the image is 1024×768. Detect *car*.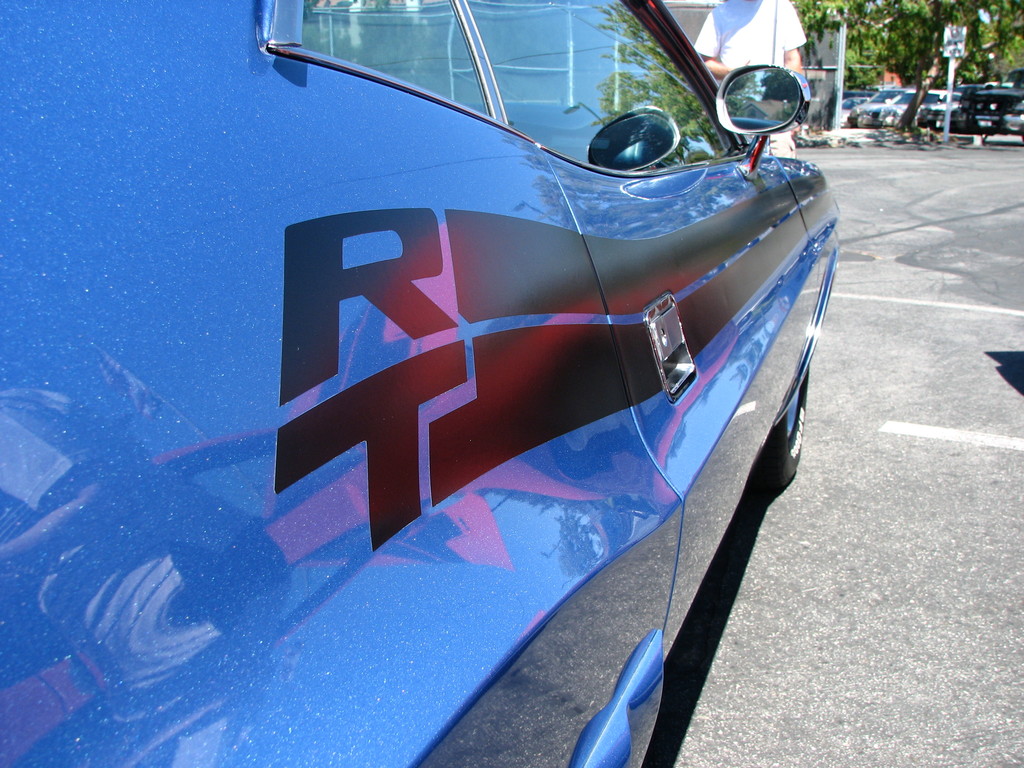
Detection: <bbox>0, 0, 844, 767</bbox>.
